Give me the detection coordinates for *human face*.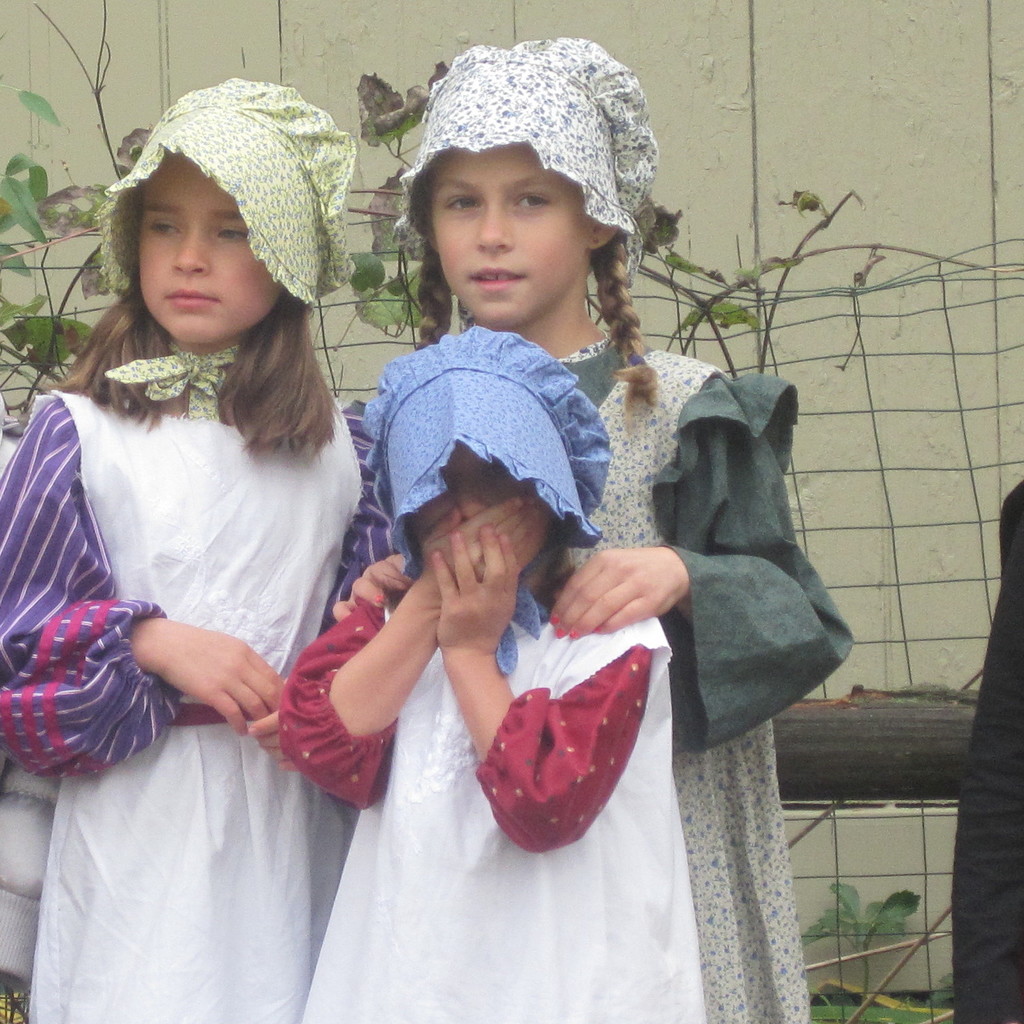
box=[424, 146, 592, 335].
